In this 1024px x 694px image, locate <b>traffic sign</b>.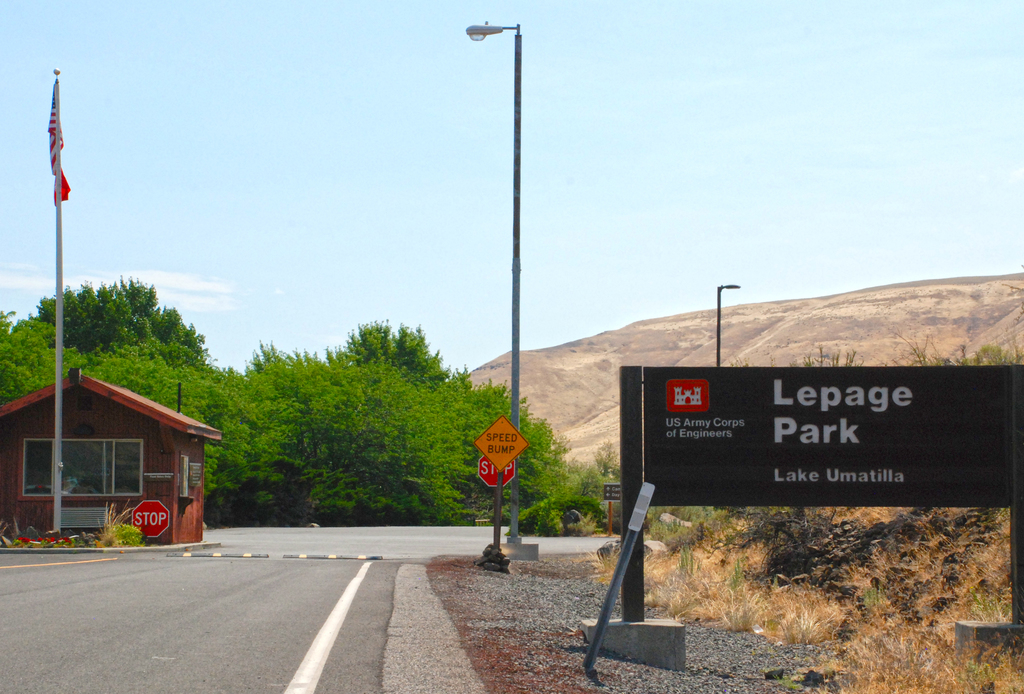
Bounding box: [x1=474, y1=416, x2=530, y2=467].
